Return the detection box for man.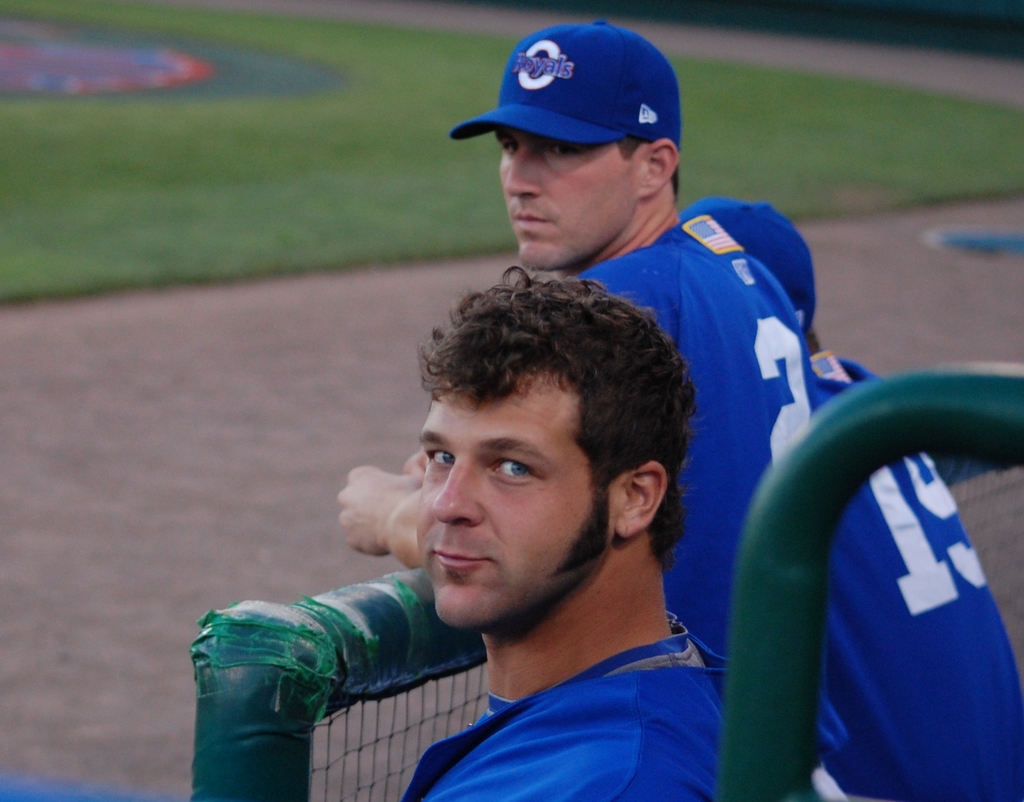
681:202:1023:801.
